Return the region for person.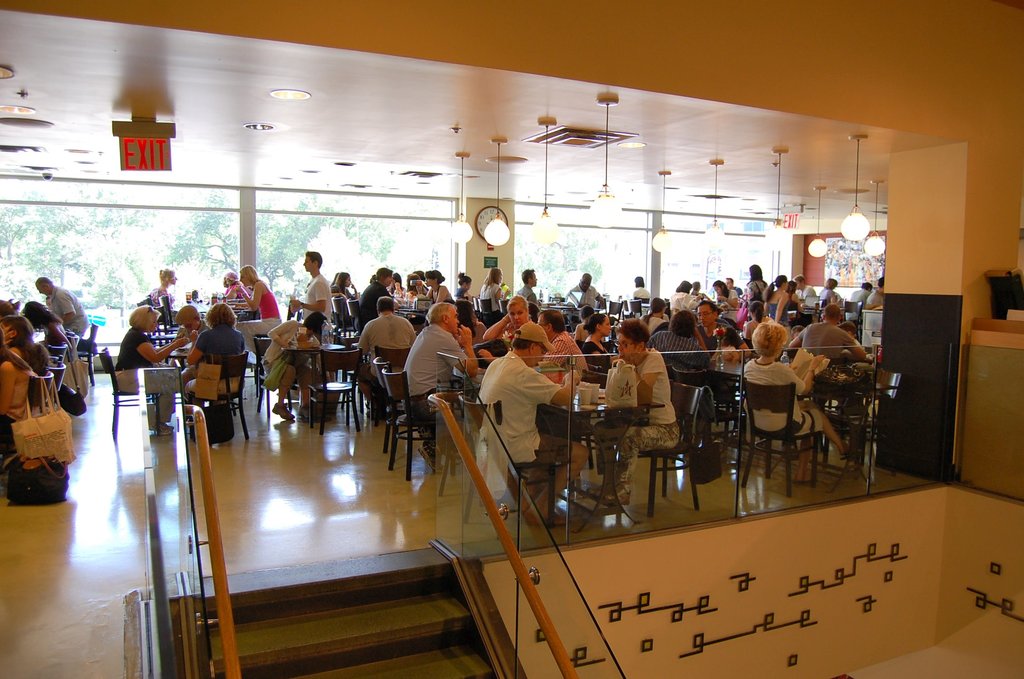
x1=113 y1=302 x2=188 y2=432.
